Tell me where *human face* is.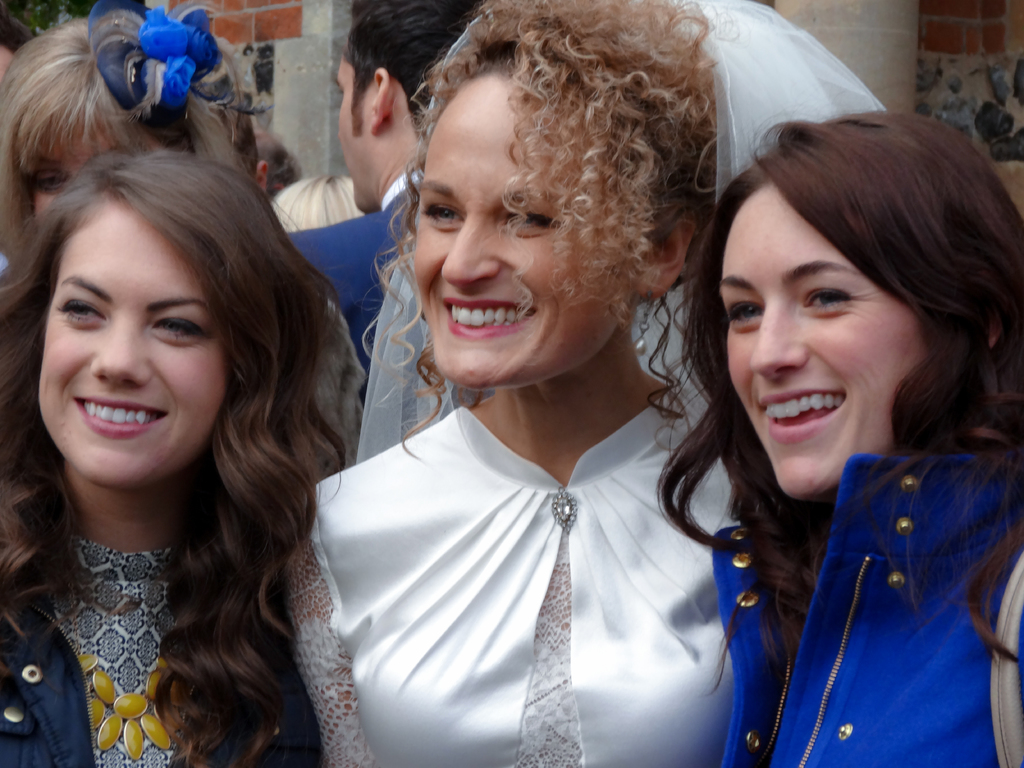
*human face* is at 725:181:925:496.
